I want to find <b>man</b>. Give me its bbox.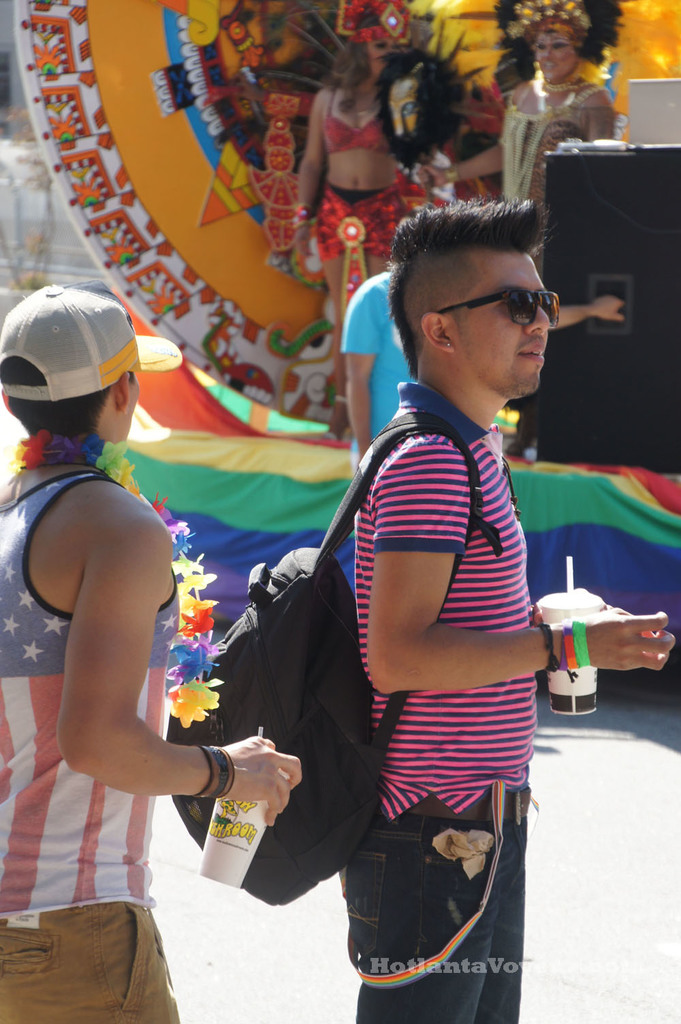
336:196:676:1023.
